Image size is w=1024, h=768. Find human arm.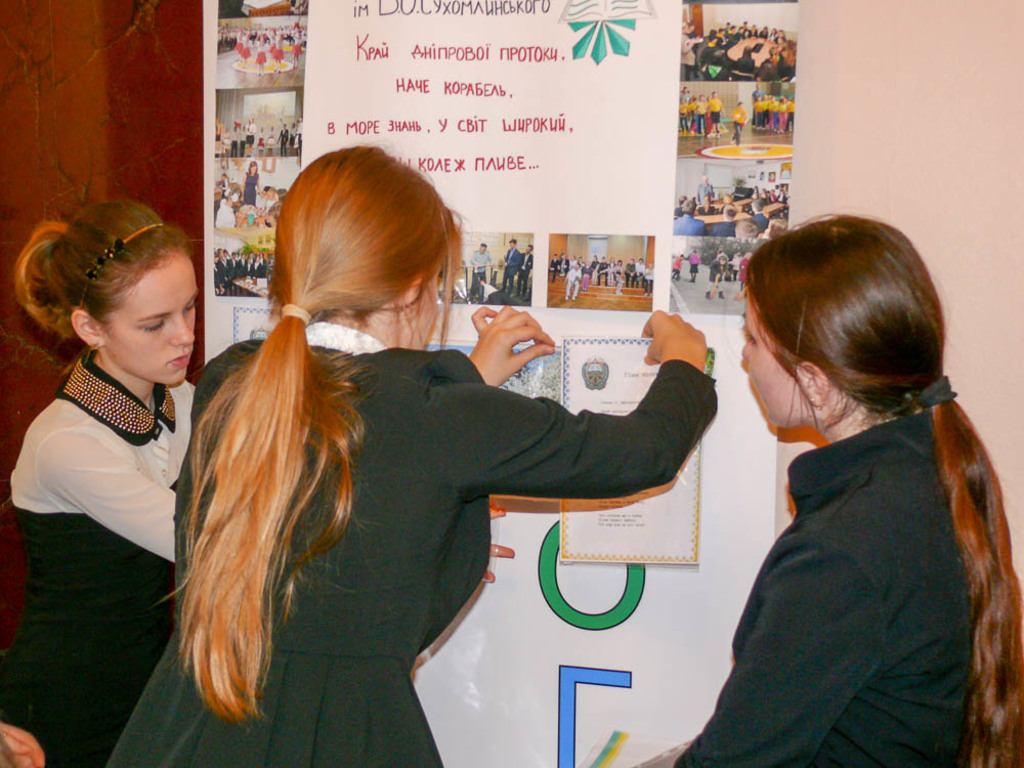
crop(676, 535, 889, 767).
